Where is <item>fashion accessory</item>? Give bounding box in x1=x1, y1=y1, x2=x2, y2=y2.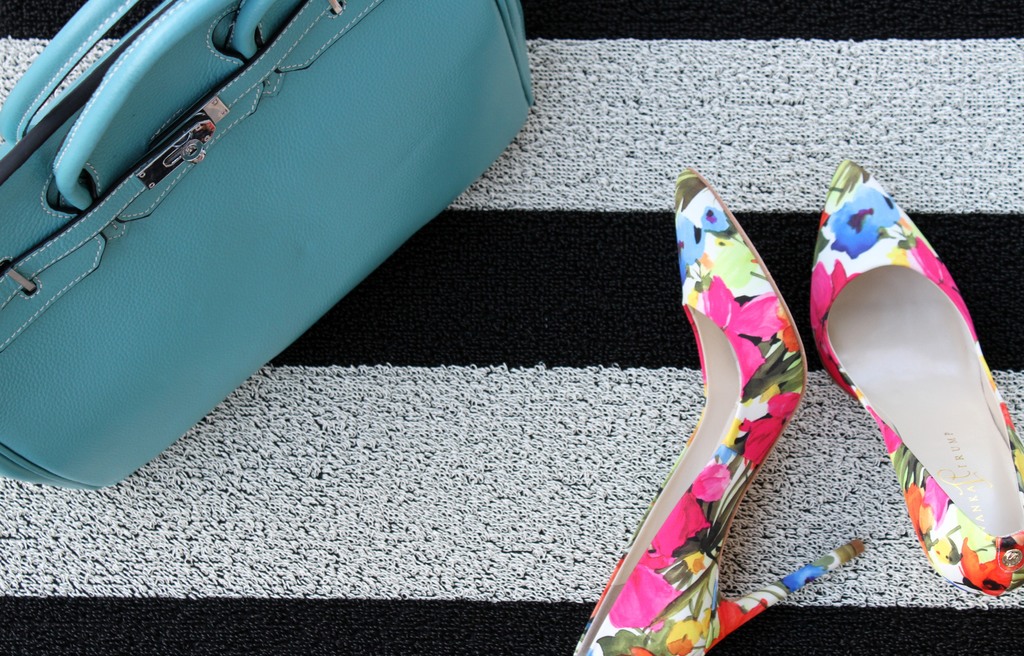
x1=807, y1=156, x2=1023, y2=598.
